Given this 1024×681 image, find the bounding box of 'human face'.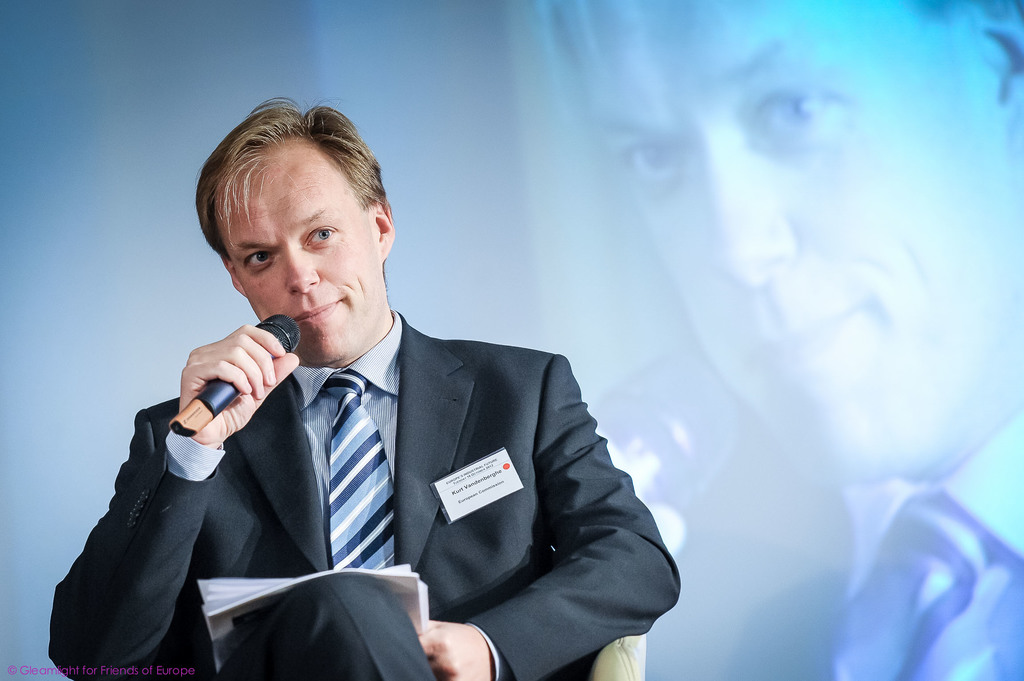
[218, 143, 379, 365].
